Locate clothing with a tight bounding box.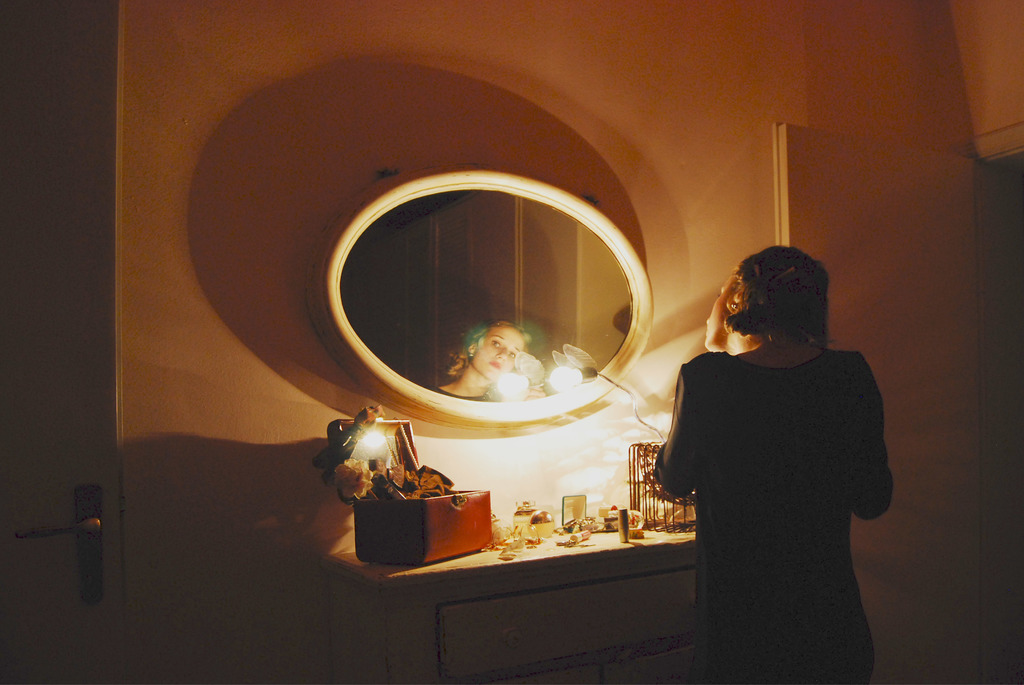
{"left": 652, "top": 292, "right": 897, "bottom": 672}.
